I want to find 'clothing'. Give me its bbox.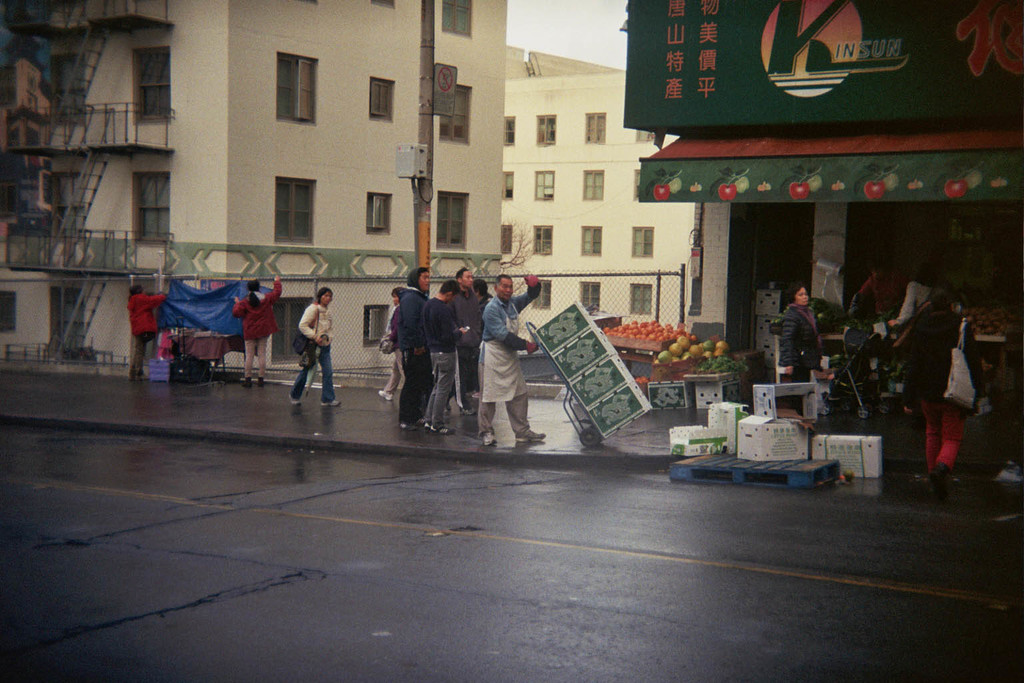
124/287/166/369.
